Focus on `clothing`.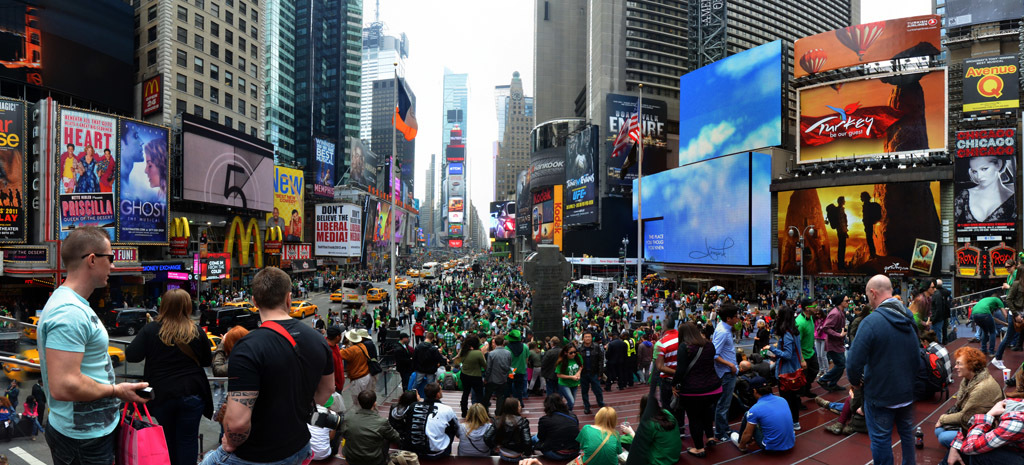
Focused at (x1=1005, y1=271, x2=1016, y2=288).
